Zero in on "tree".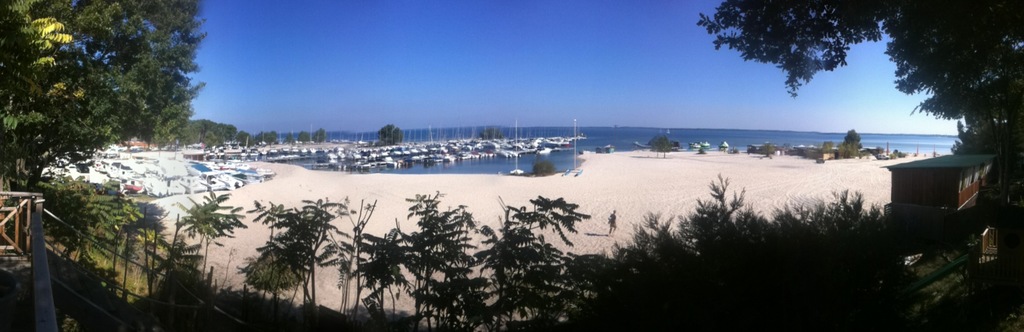
Zeroed in: 844:126:863:157.
